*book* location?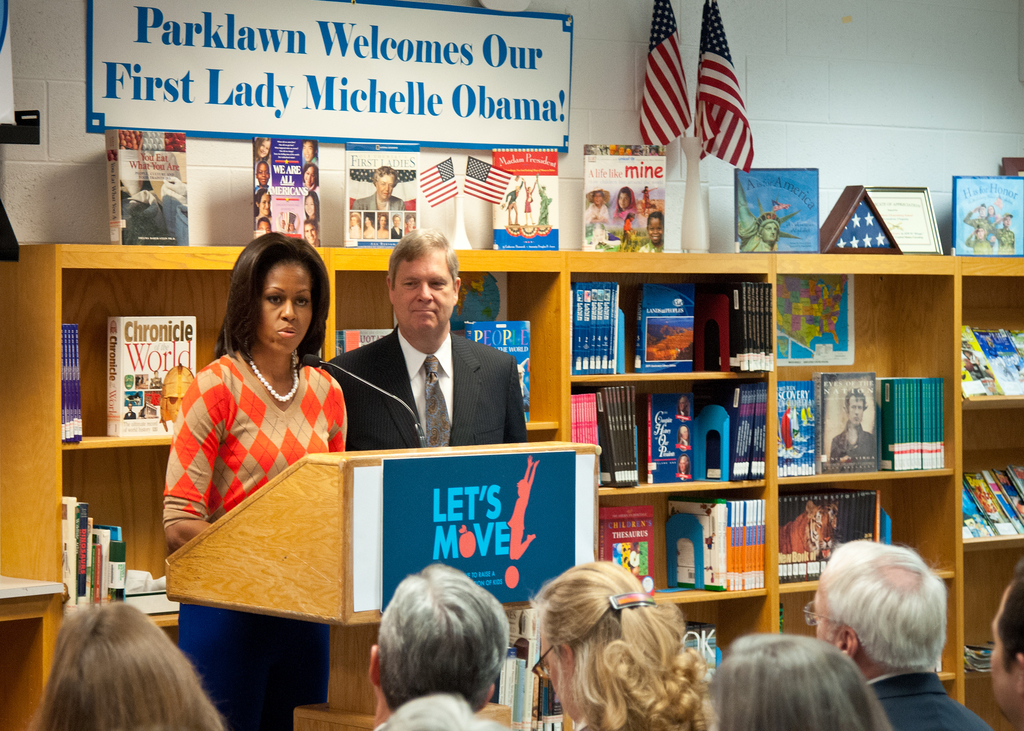
bbox(735, 166, 825, 260)
